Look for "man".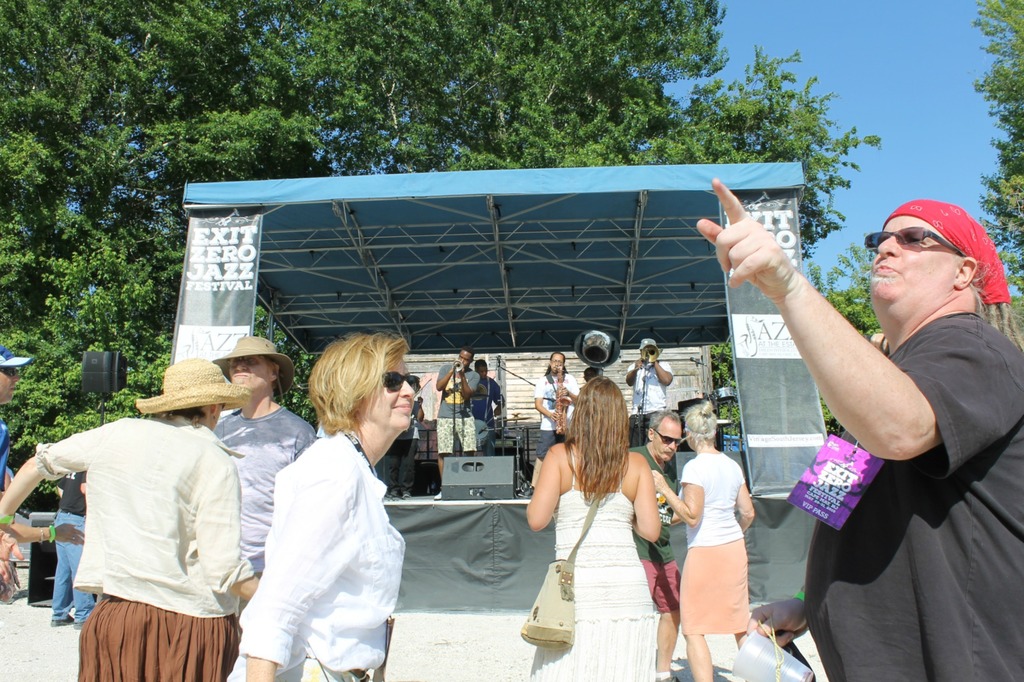
Found: 624:339:670:440.
